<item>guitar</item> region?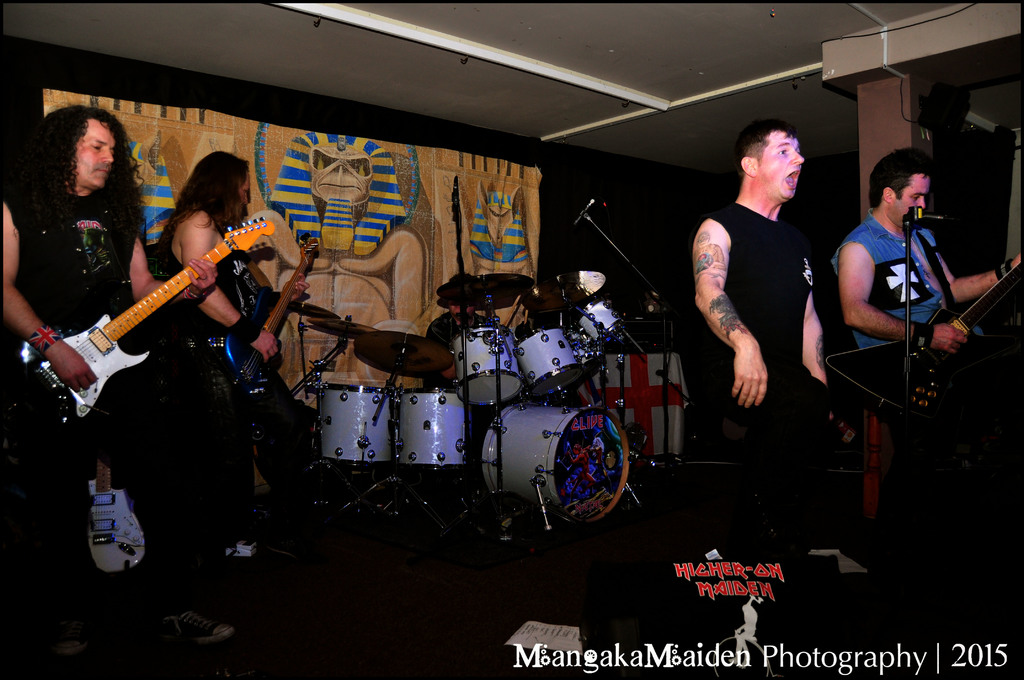
<region>216, 235, 321, 378</region>
